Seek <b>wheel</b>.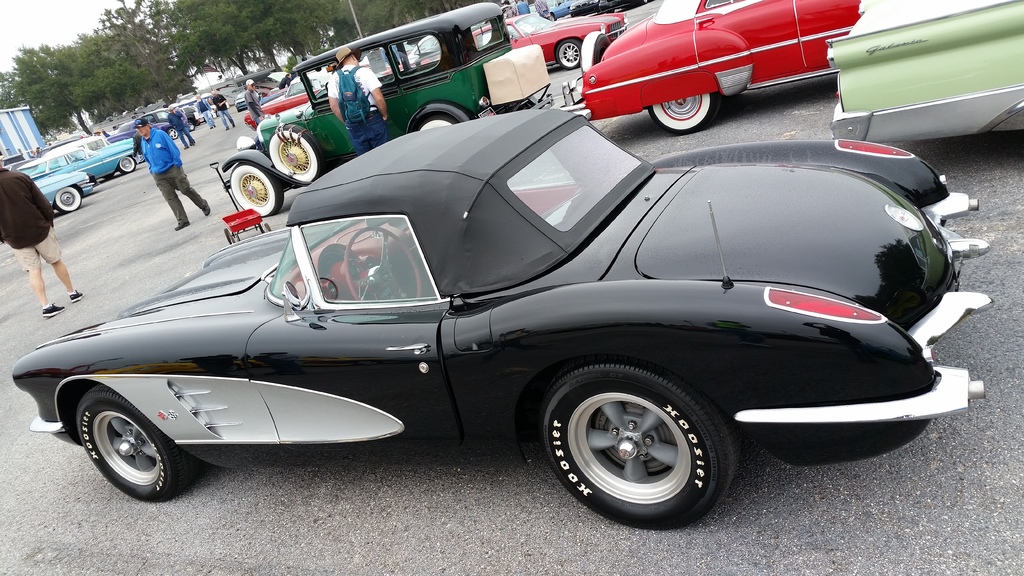
[557, 35, 576, 70].
